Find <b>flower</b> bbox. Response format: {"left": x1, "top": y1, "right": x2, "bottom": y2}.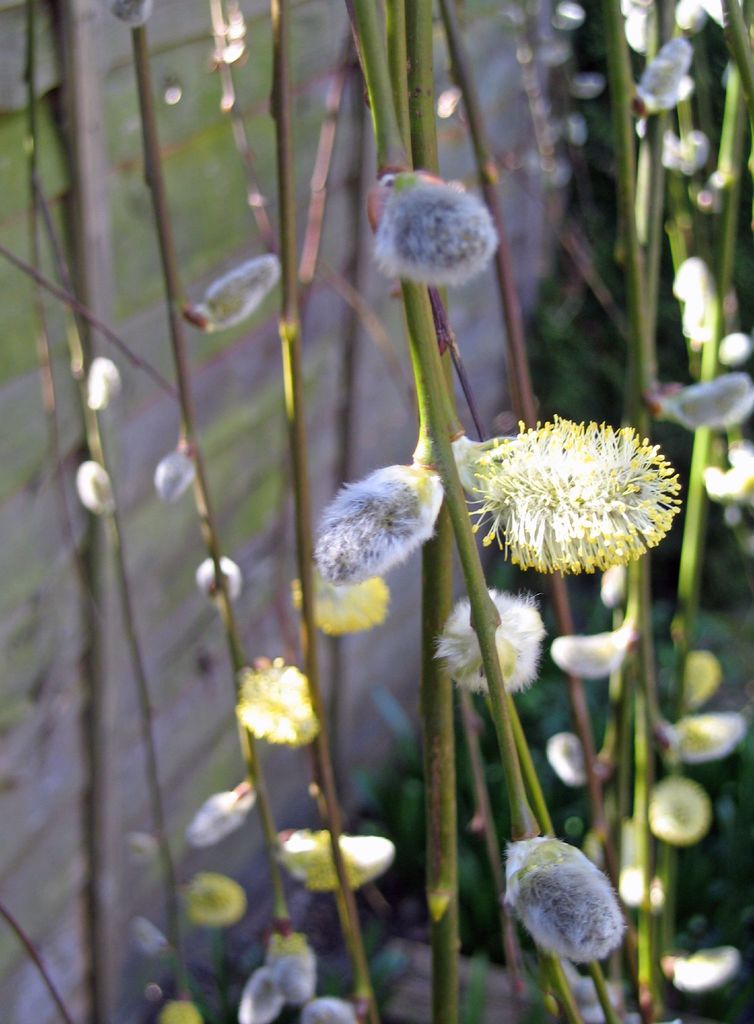
{"left": 458, "top": 387, "right": 680, "bottom": 569}.
